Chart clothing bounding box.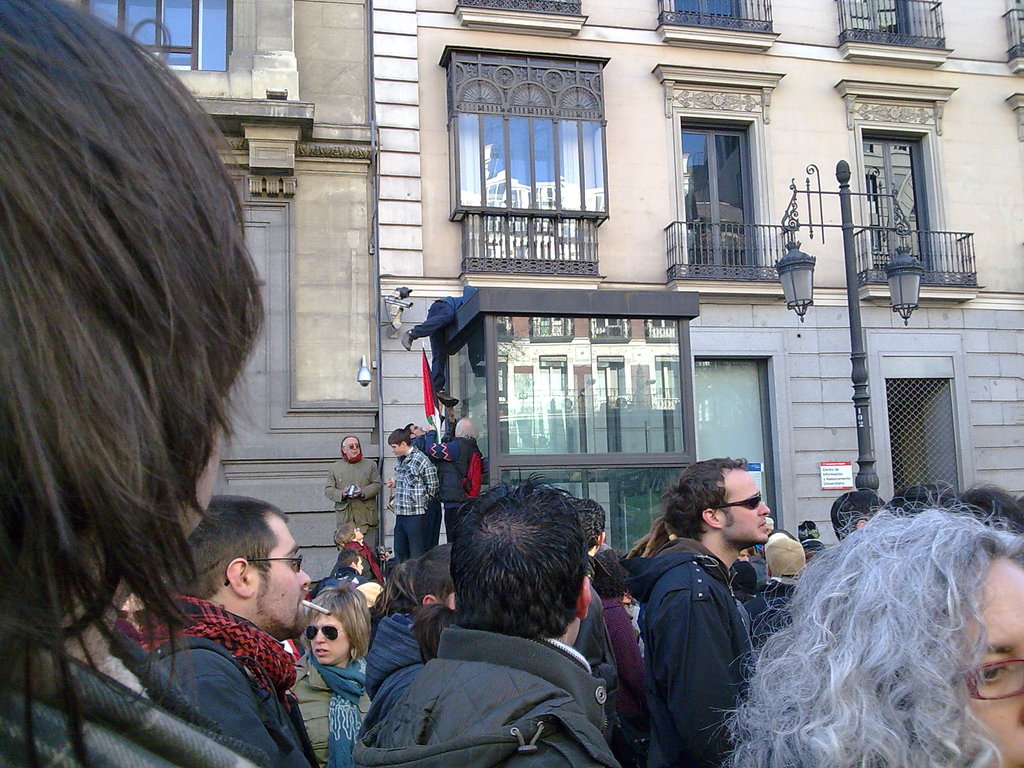
Charted: bbox(123, 584, 308, 767).
